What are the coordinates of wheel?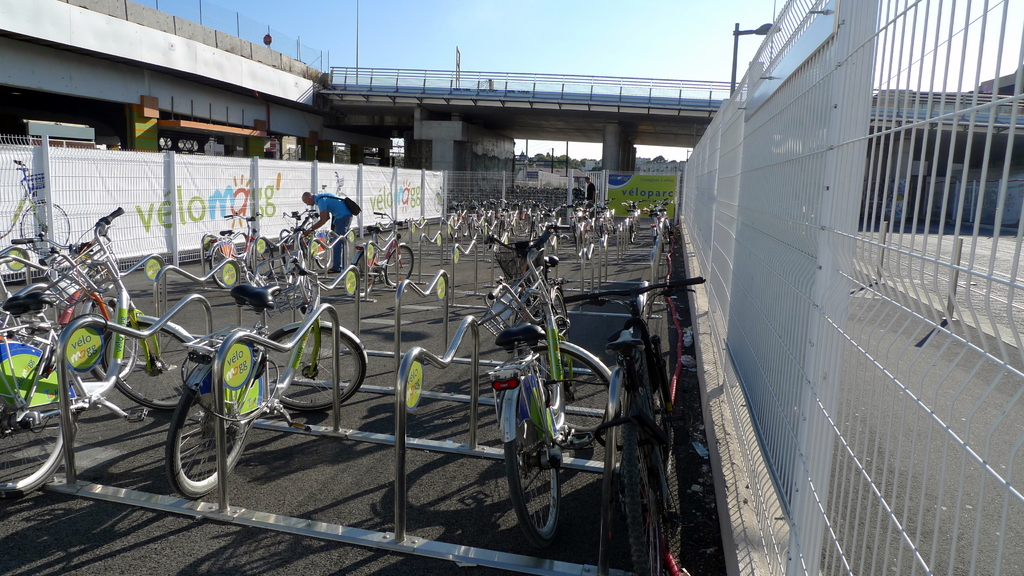
(315,231,334,264).
